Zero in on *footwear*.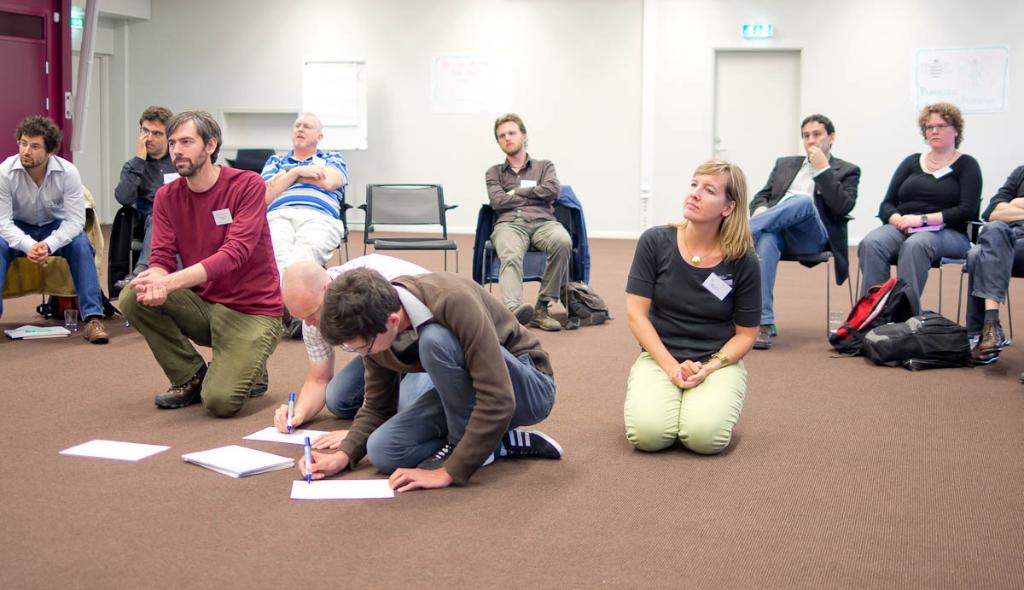
Zeroed in: (x1=508, y1=422, x2=564, y2=461).
